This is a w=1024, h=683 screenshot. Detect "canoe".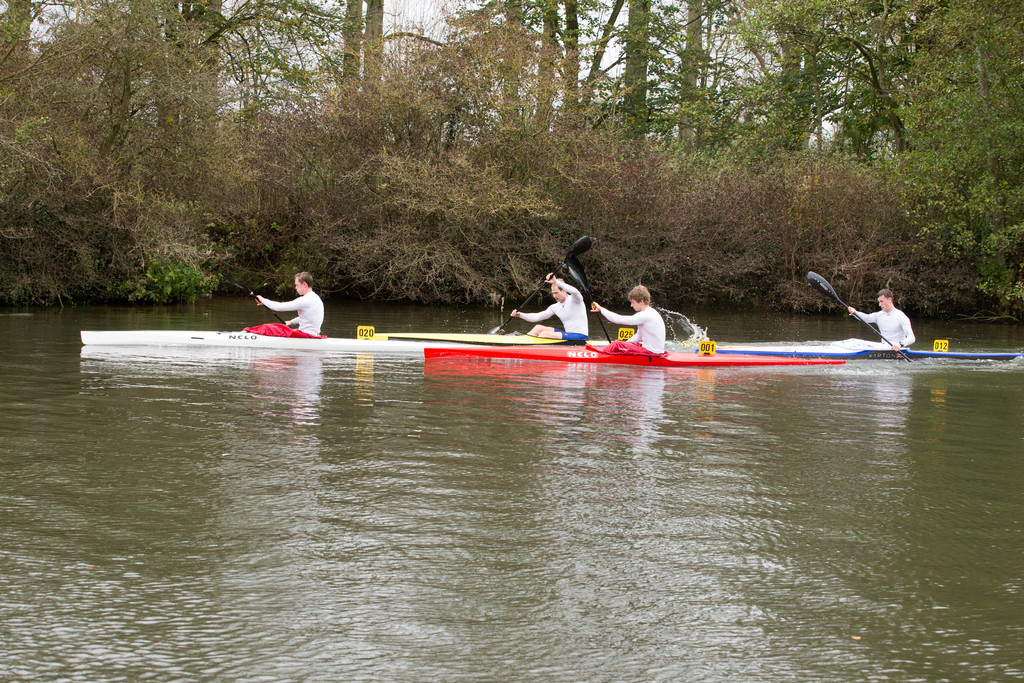
Rect(79, 331, 515, 348).
